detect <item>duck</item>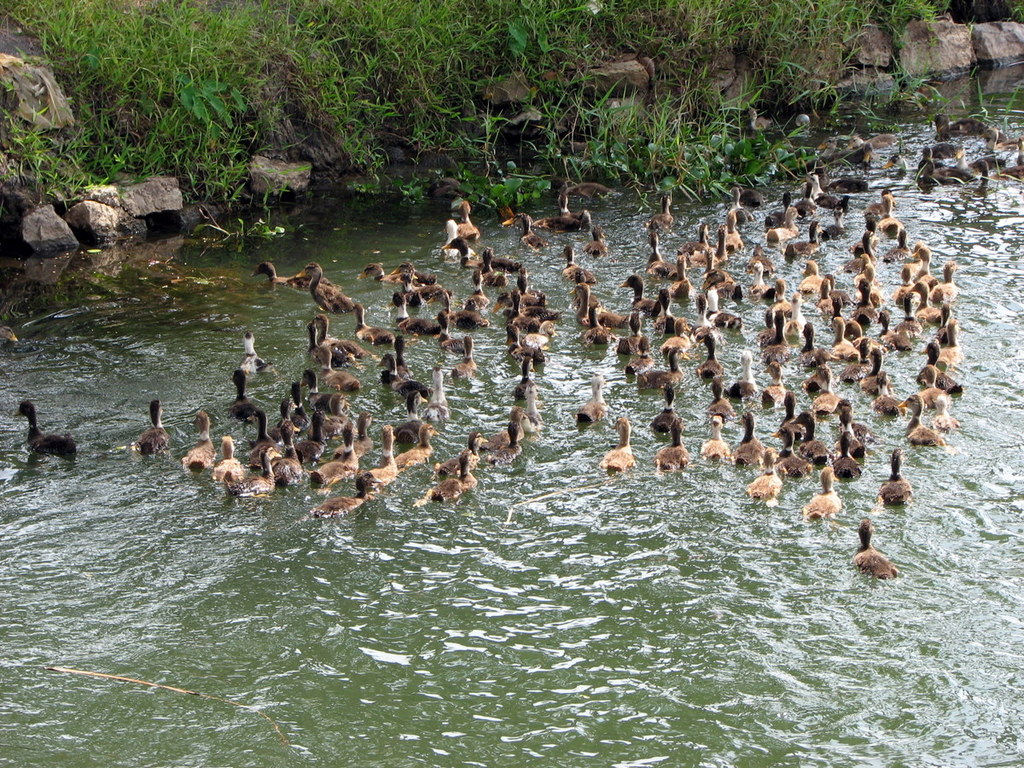
crop(631, 336, 658, 382)
